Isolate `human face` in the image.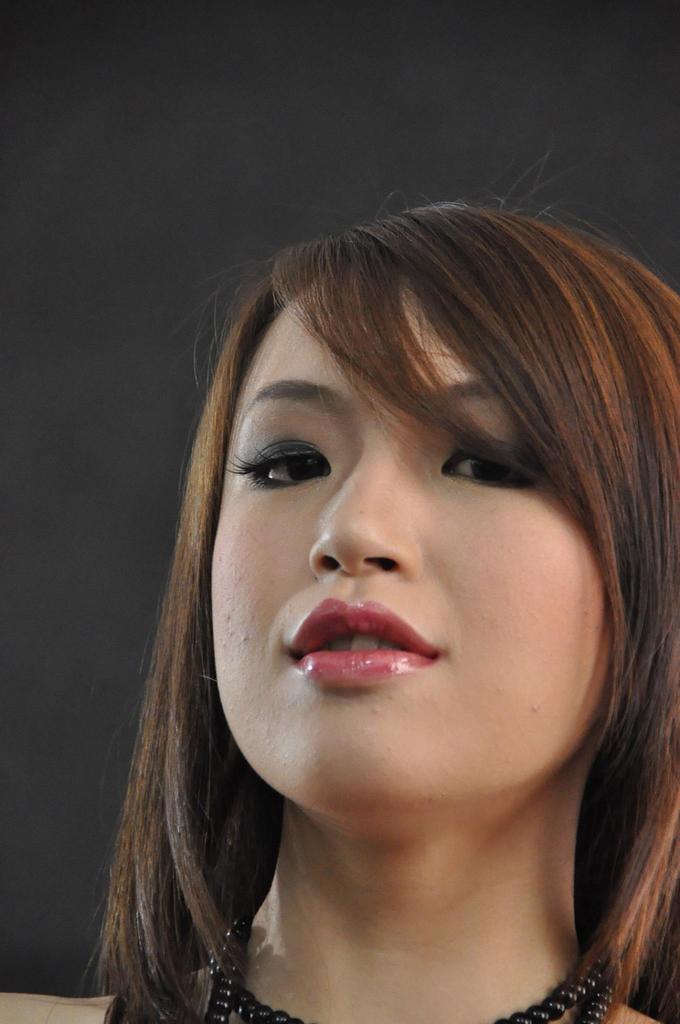
Isolated region: (209, 263, 615, 812).
